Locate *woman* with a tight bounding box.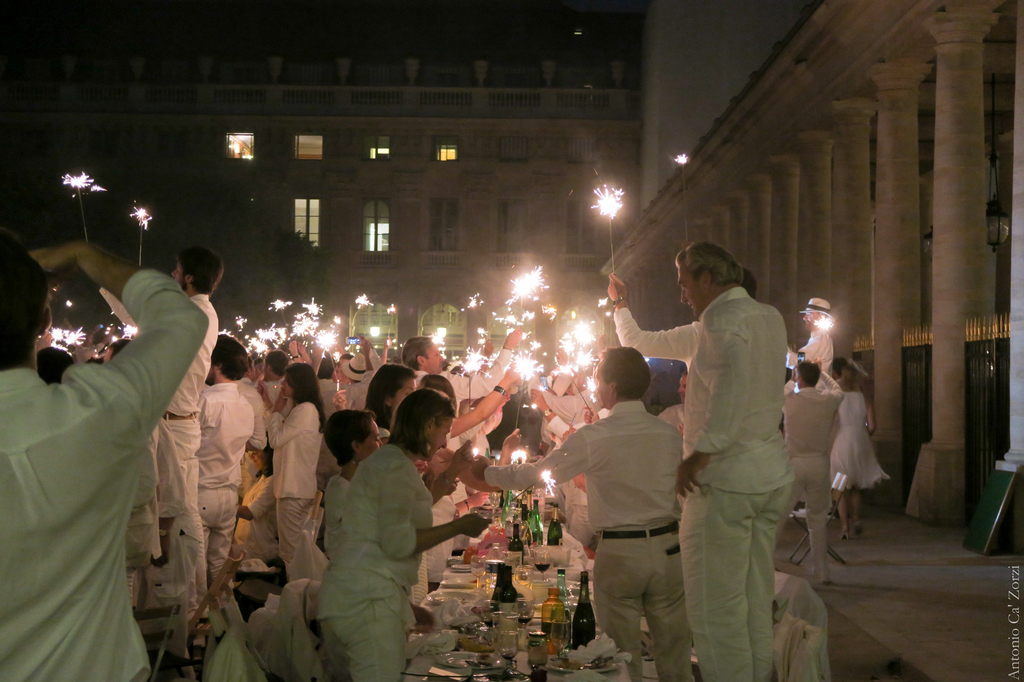
(250,351,320,617).
